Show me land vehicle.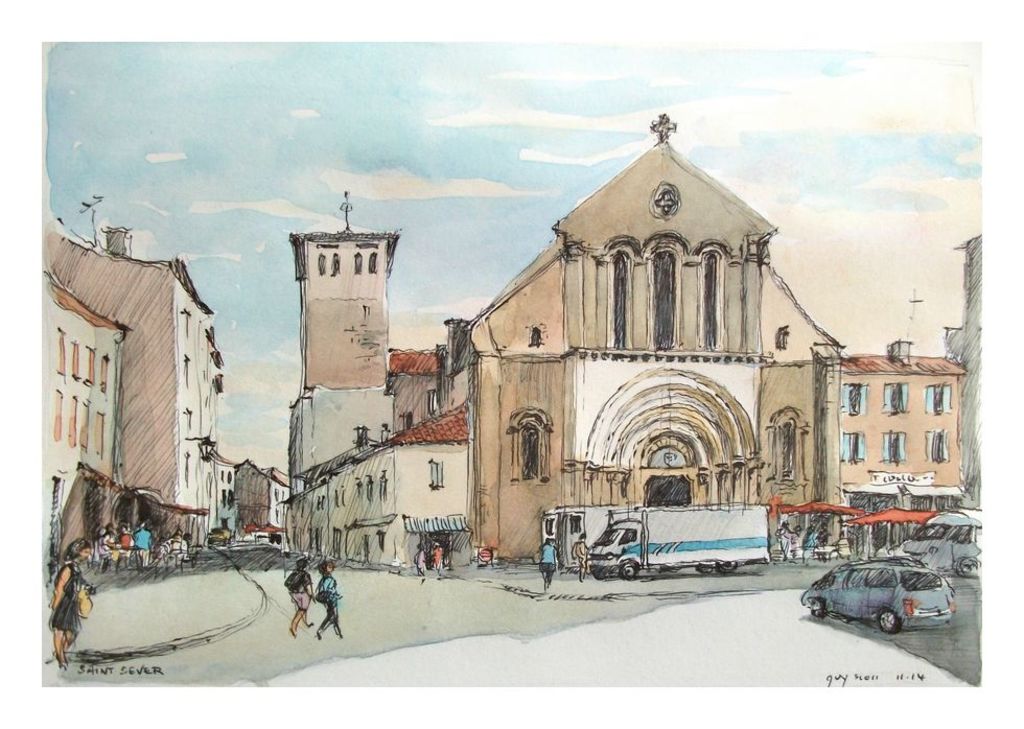
land vehicle is here: region(885, 505, 982, 573).
